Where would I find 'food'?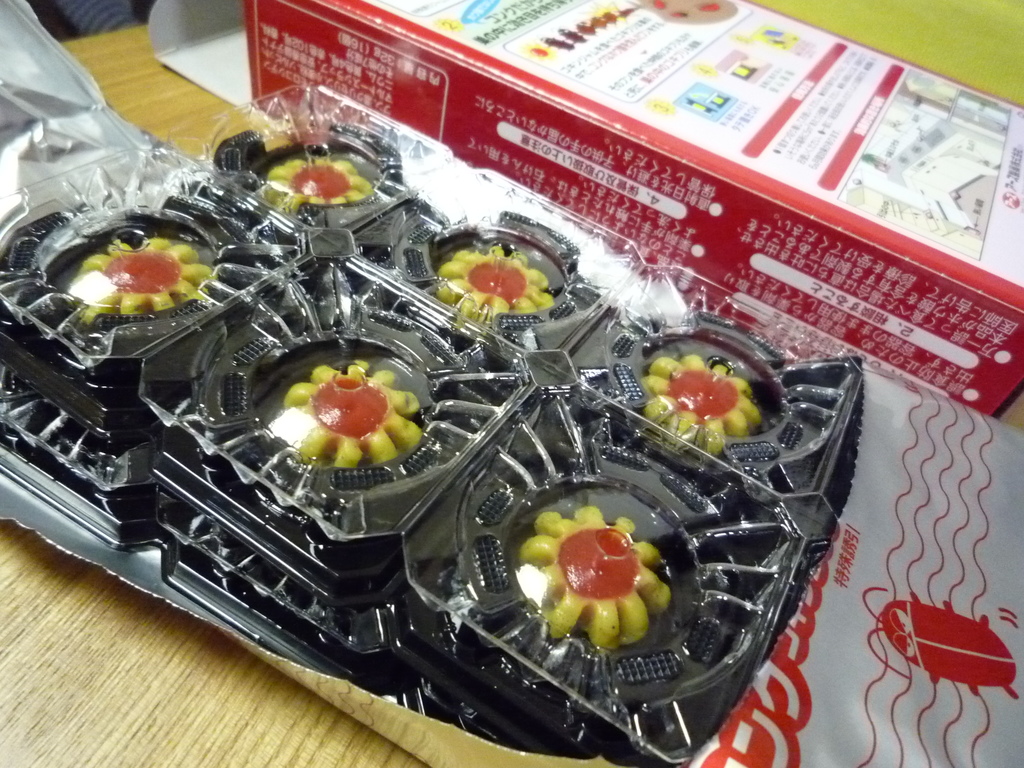
At l=67, t=239, r=213, b=328.
